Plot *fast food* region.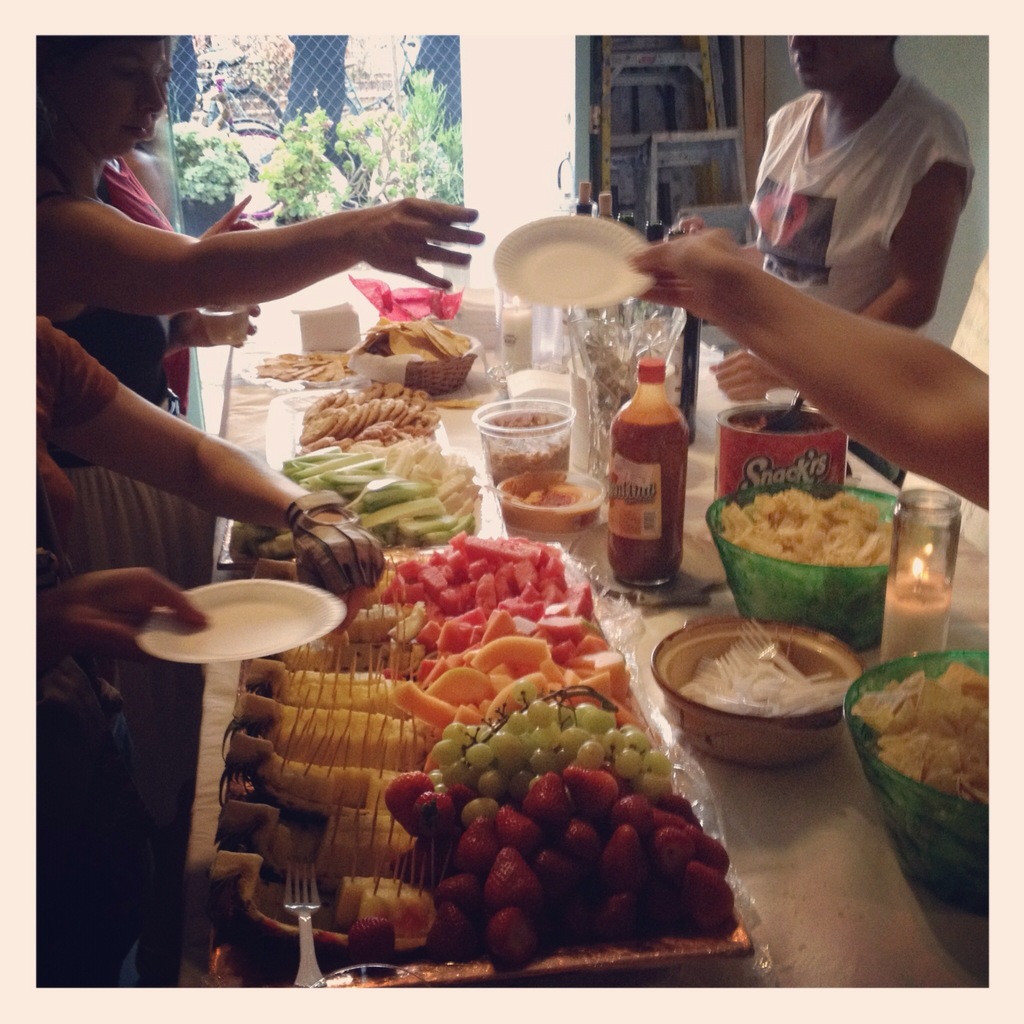
Plotted at [left=882, top=656, right=1007, bottom=836].
